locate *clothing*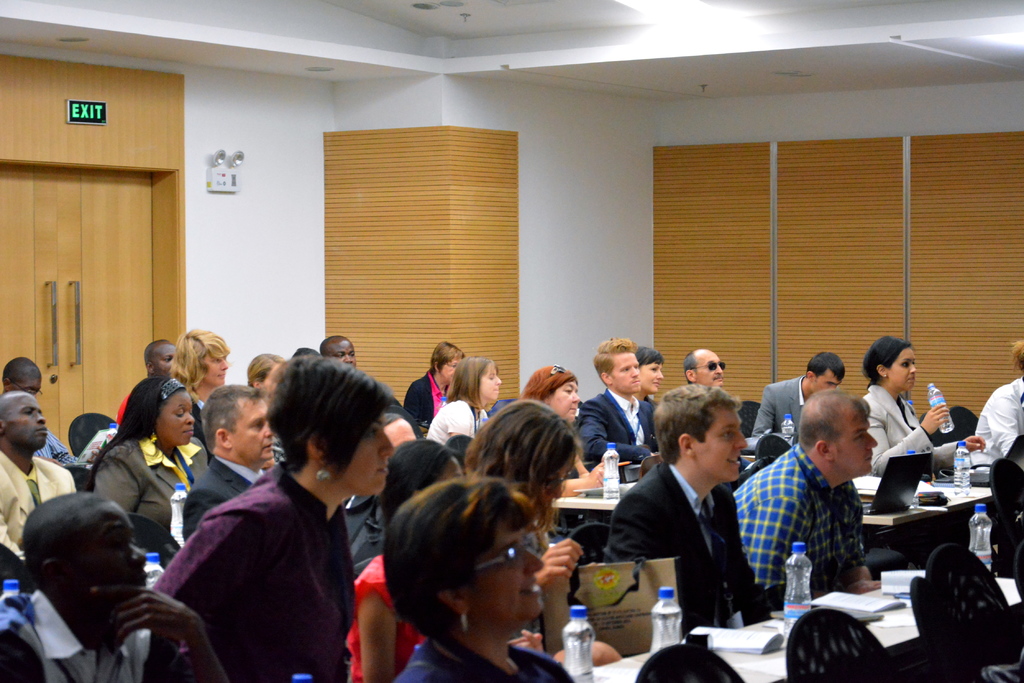
415 401 481 444
